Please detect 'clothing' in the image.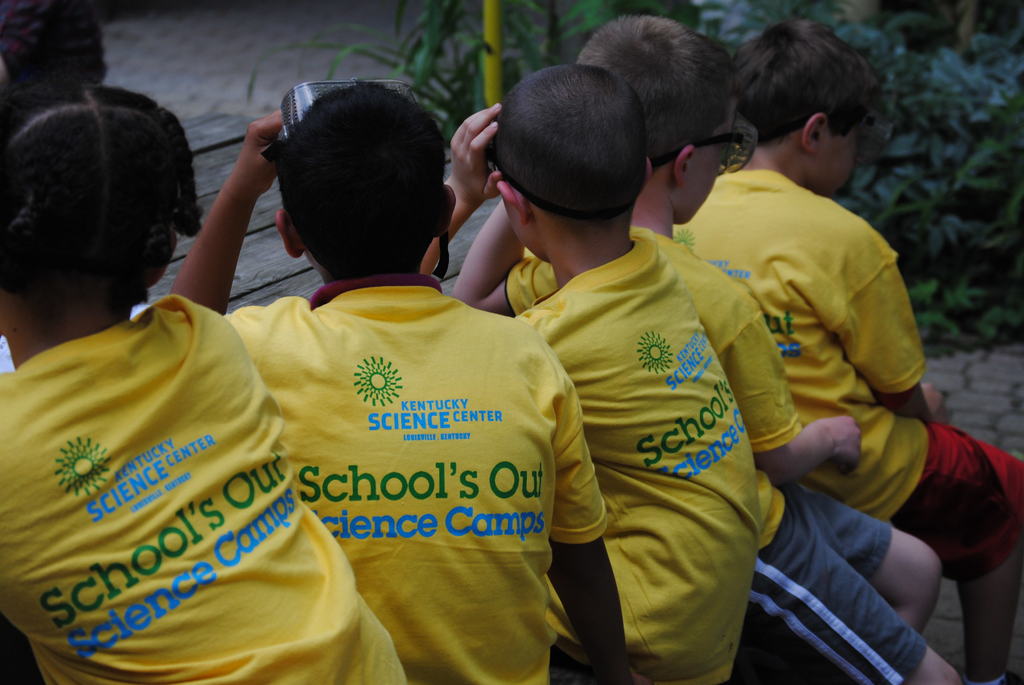
bbox=[671, 164, 1023, 581].
